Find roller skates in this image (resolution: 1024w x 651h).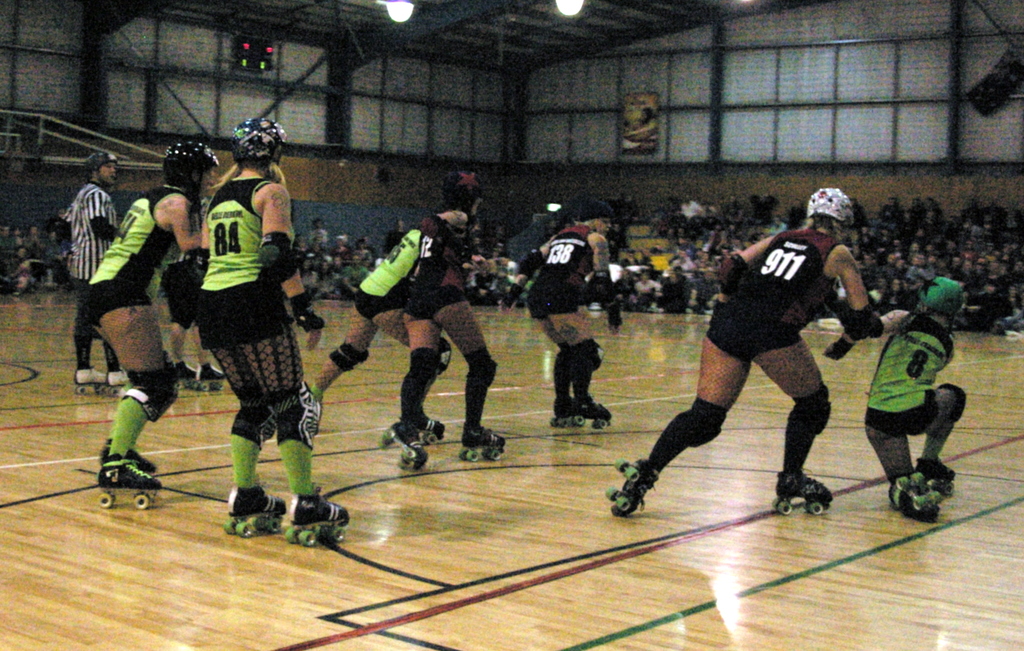
{"x1": 399, "y1": 410, "x2": 449, "y2": 446}.
